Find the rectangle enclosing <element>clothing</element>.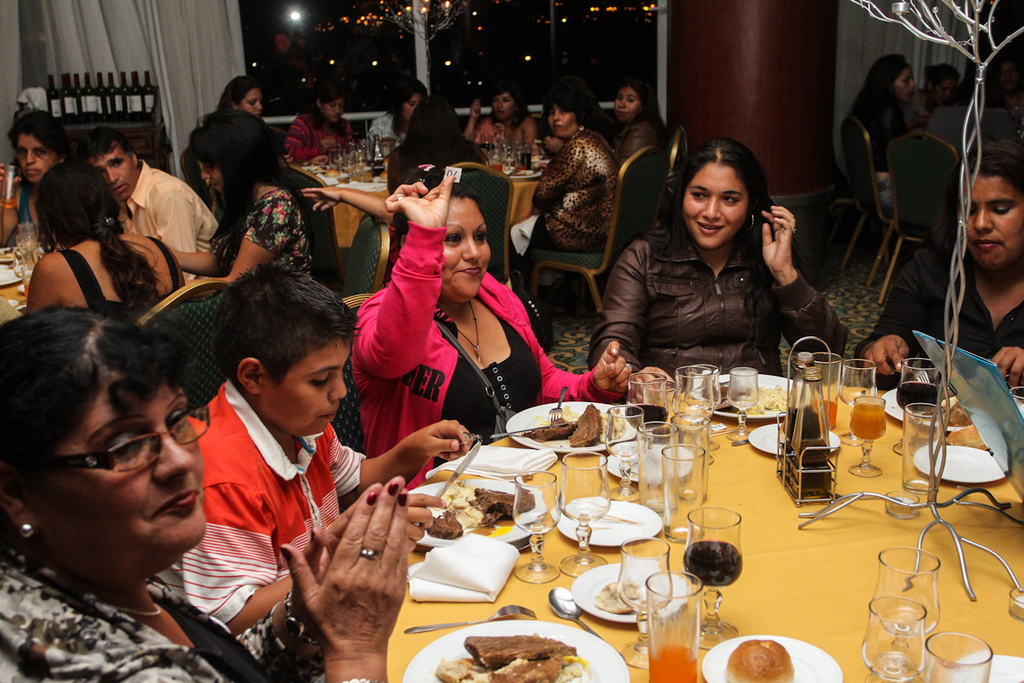
select_region(284, 109, 355, 162).
